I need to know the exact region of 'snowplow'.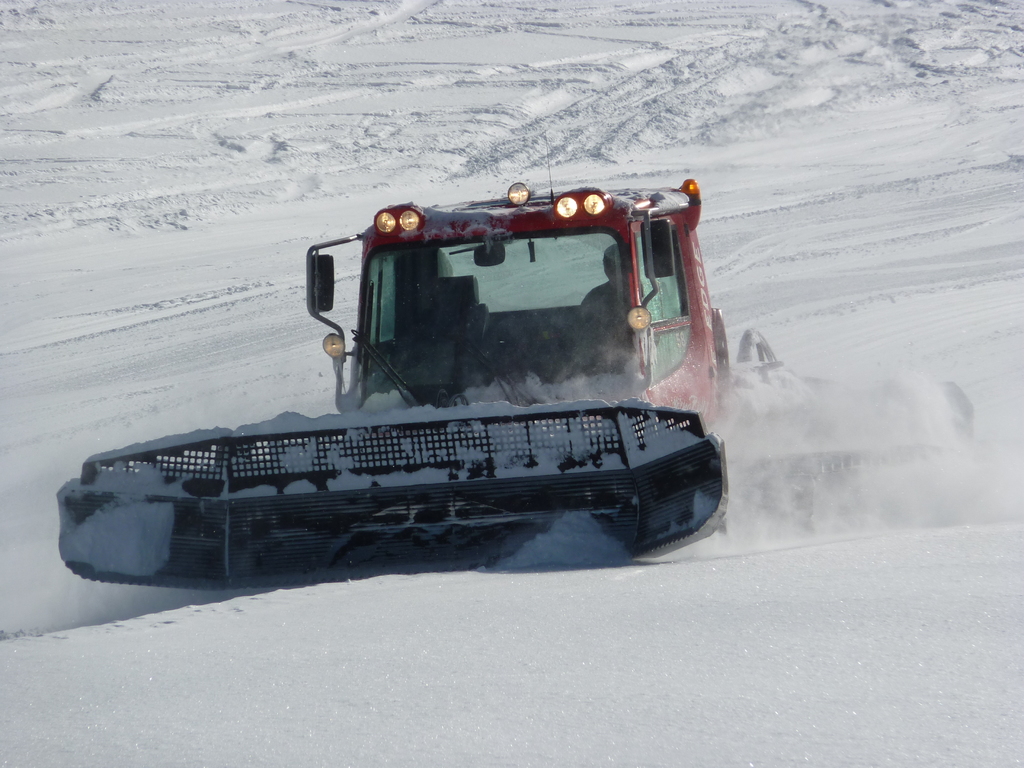
Region: detection(55, 145, 975, 590).
